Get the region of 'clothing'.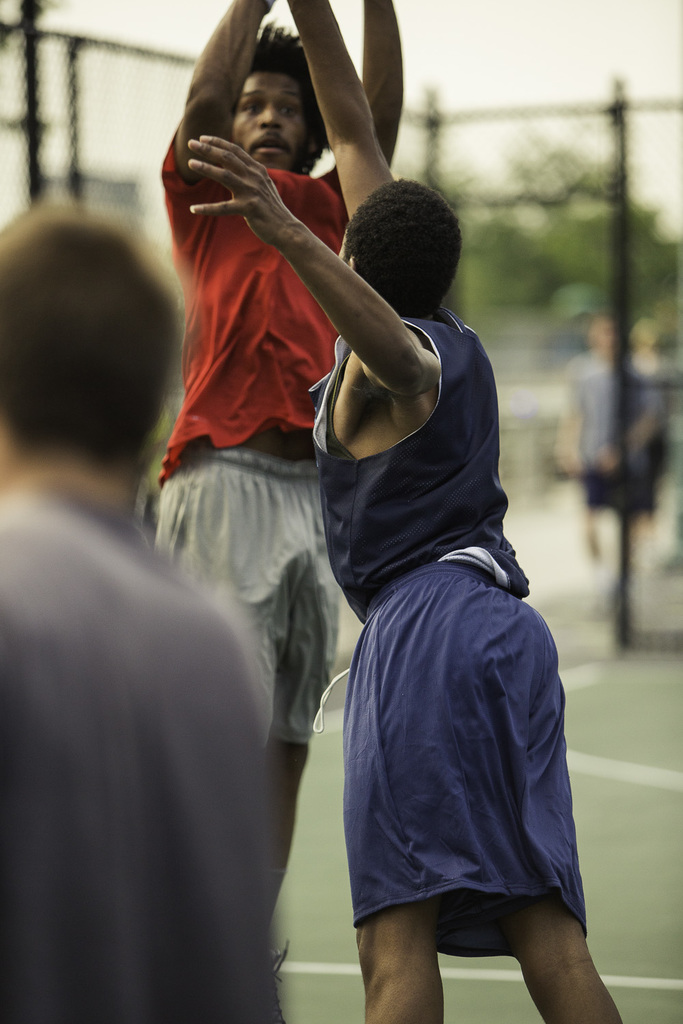
150 130 348 750.
